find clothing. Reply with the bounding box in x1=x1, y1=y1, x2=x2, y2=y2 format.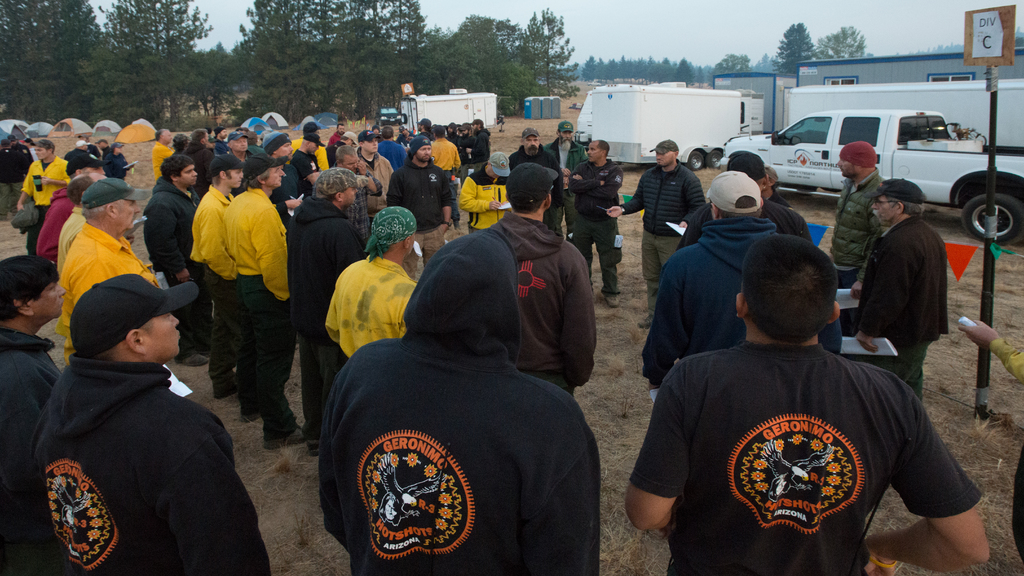
x1=860, y1=217, x2=955, y2=404.
